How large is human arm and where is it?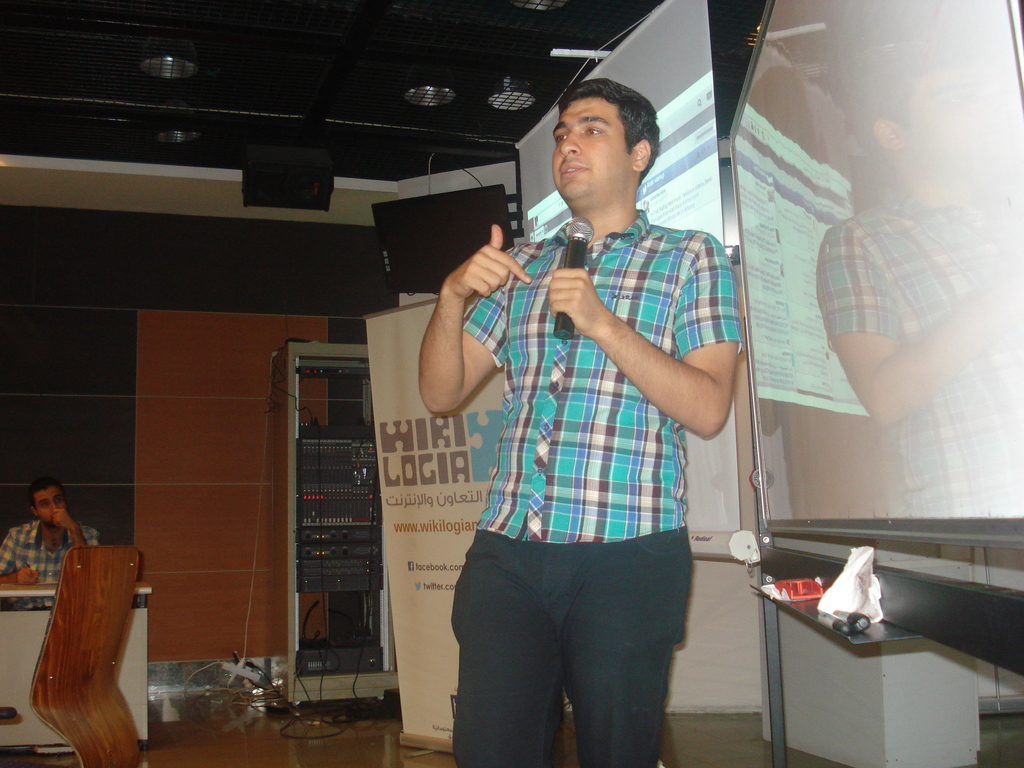
Bounding box: [x1=542, y1=234, x2=744, y2=439].
